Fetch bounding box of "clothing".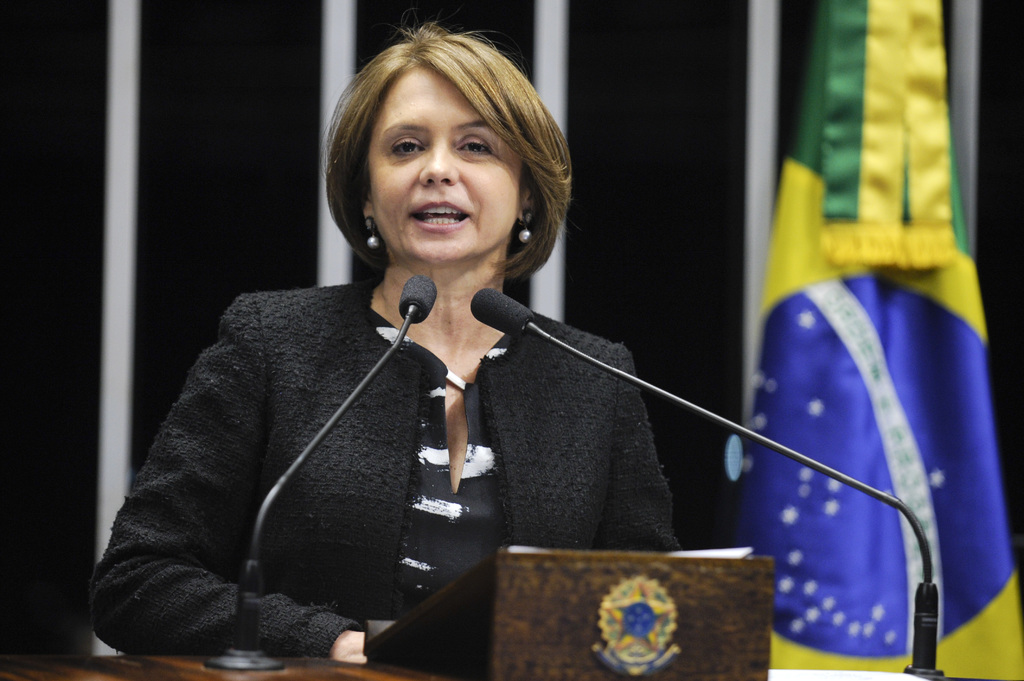
Bbox: 84,232,716,645.
